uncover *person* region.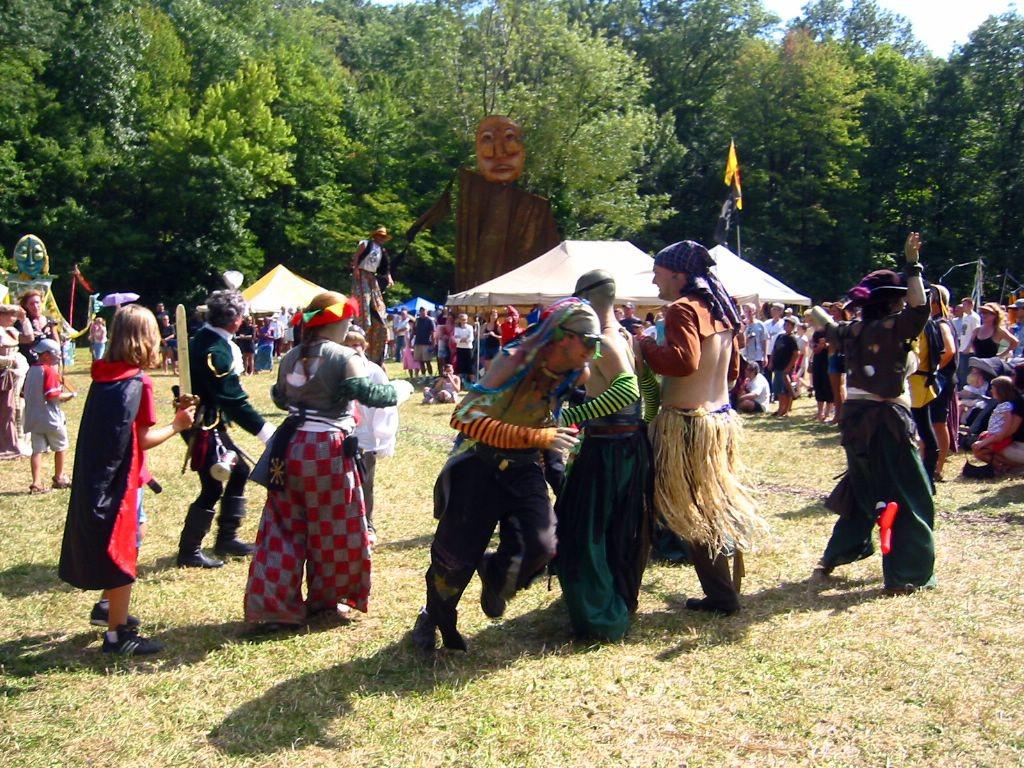
Uncovered: select_region(0, 298, 31, 459).
